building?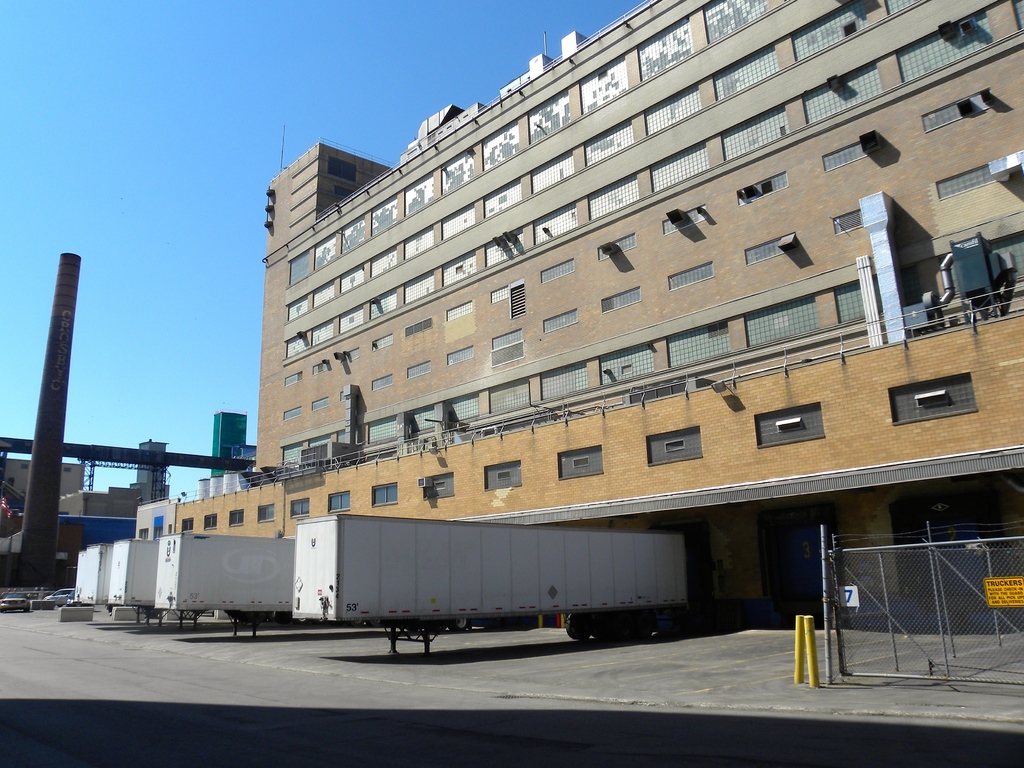
BBox(60, 482, 143, 515)
